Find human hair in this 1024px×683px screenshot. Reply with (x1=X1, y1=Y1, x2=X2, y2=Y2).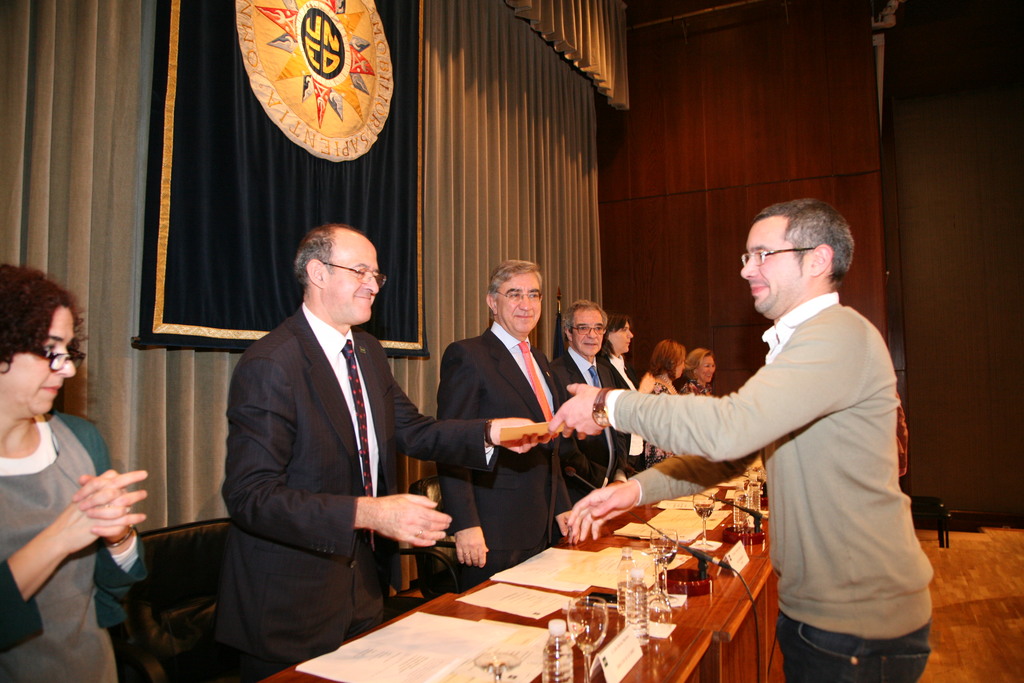
(x1=749, y1=195, x2=855, y2=296).
